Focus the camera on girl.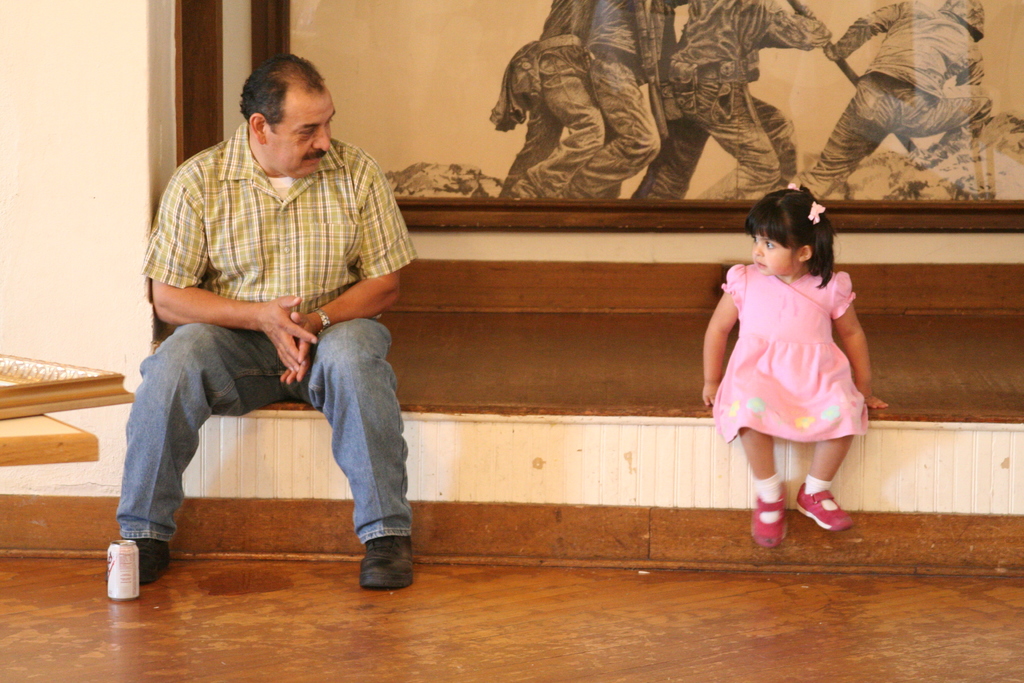
Focus region: detection(701, 180, 884, 549).
